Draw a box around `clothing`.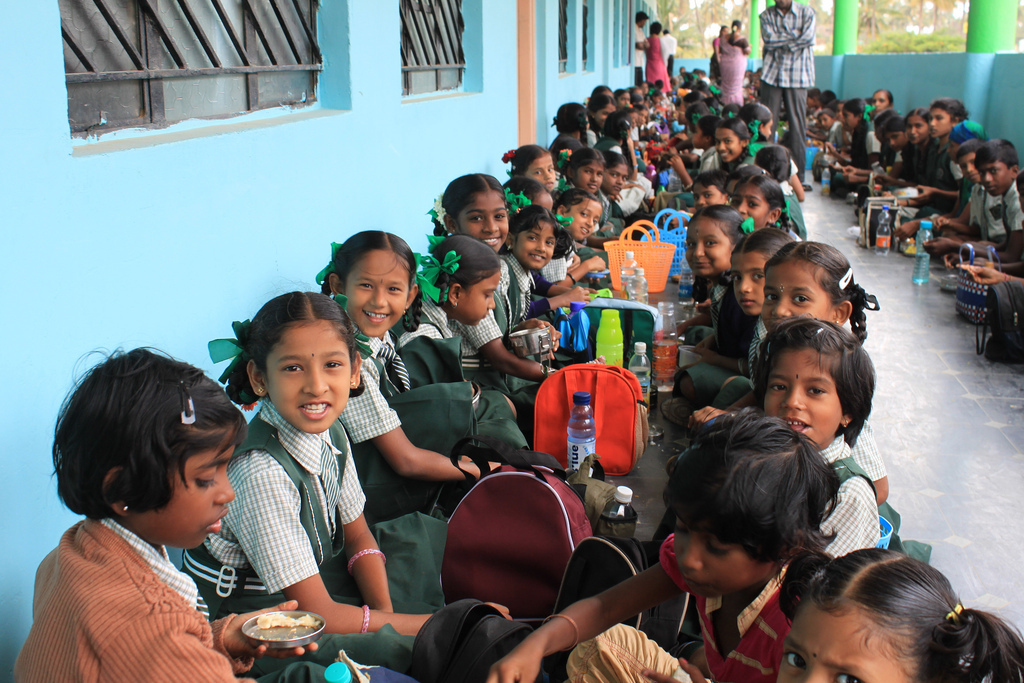
l=341, t=327, r=523, b=518.
